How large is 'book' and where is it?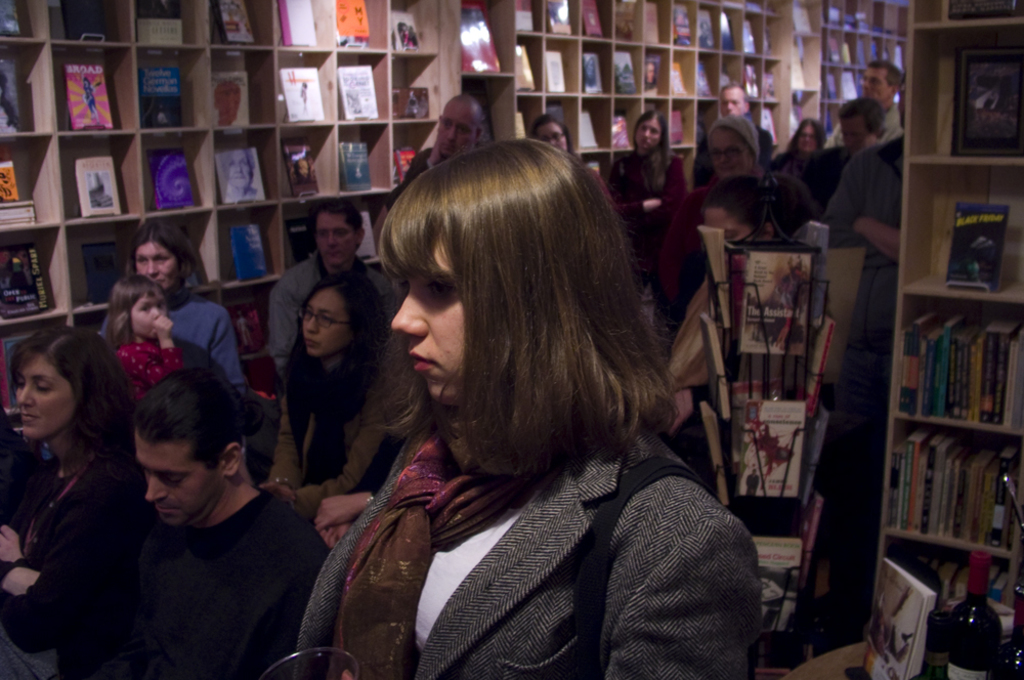
Bounding box: (221,301,279,354).
